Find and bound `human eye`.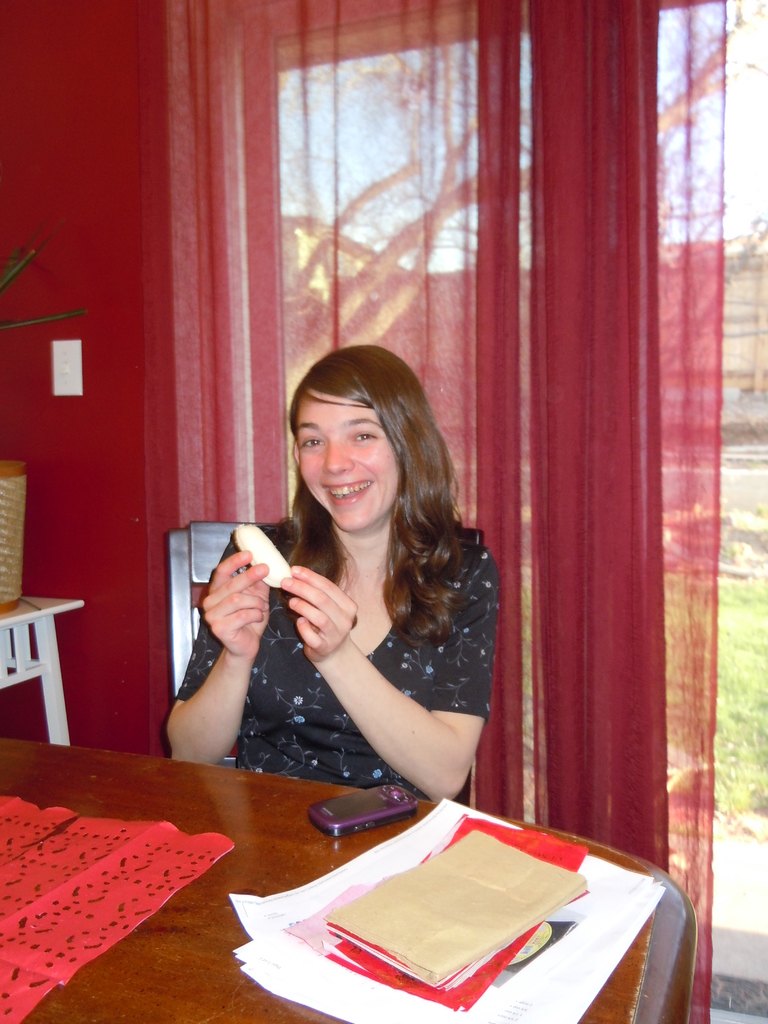
Bound: [left=352, top=428, right=383, bottom=445].
